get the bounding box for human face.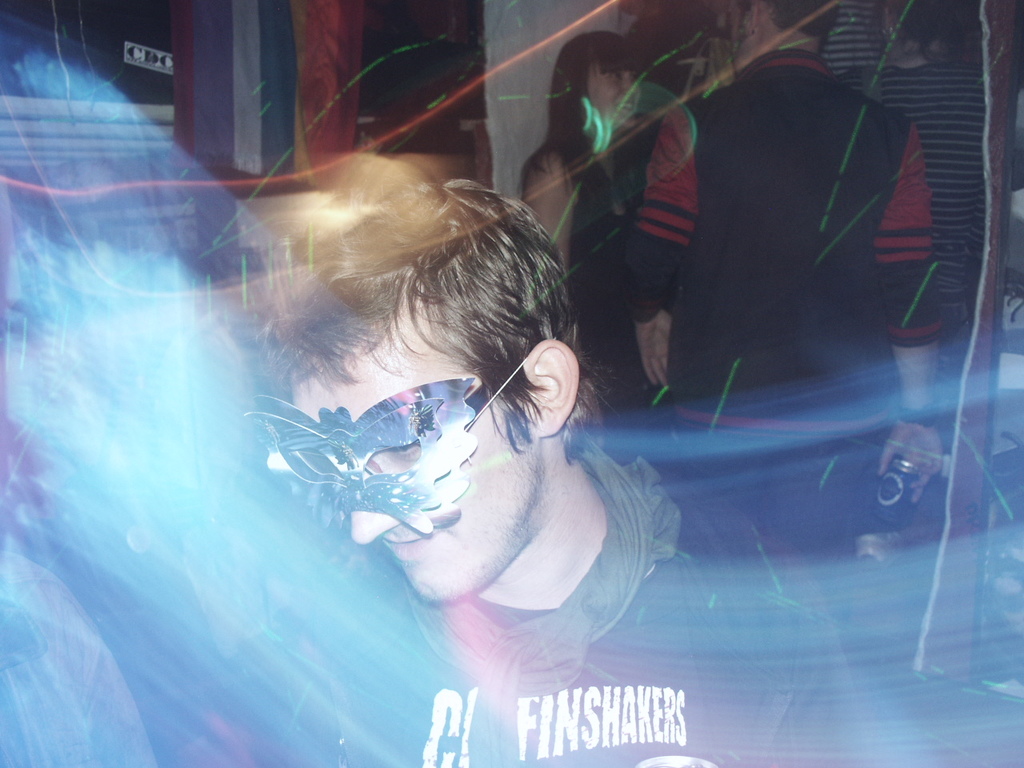
[x1=586, y1=70, x2=642, y2=130].
